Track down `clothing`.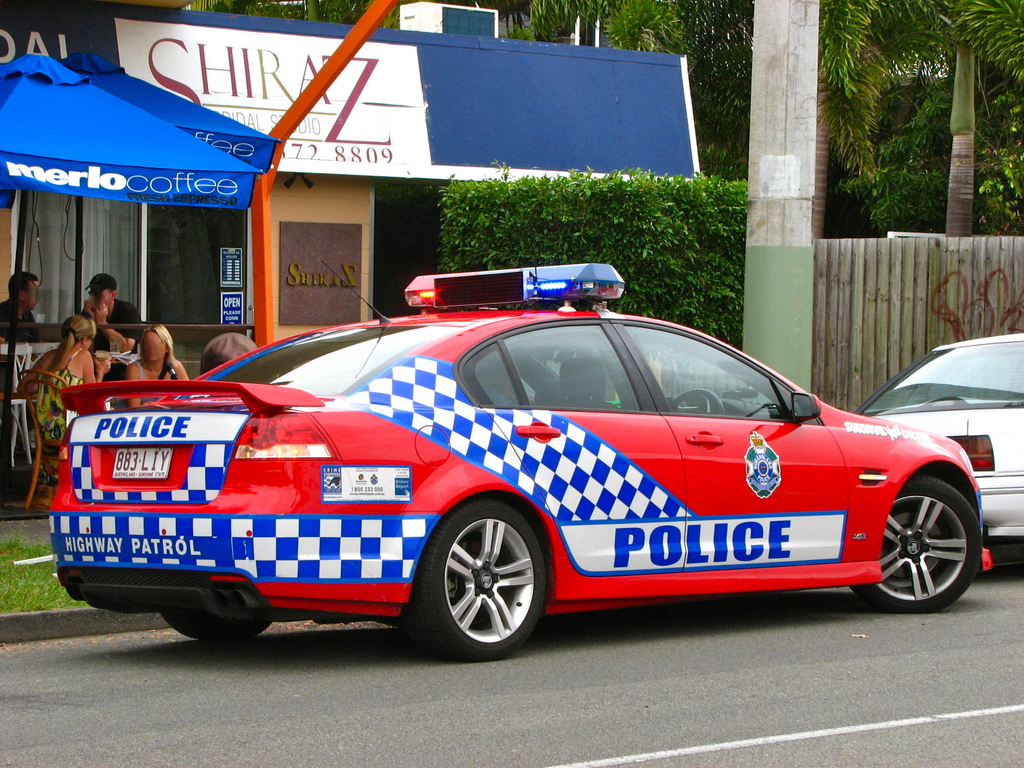
Tracked to (24,353,102,440).
